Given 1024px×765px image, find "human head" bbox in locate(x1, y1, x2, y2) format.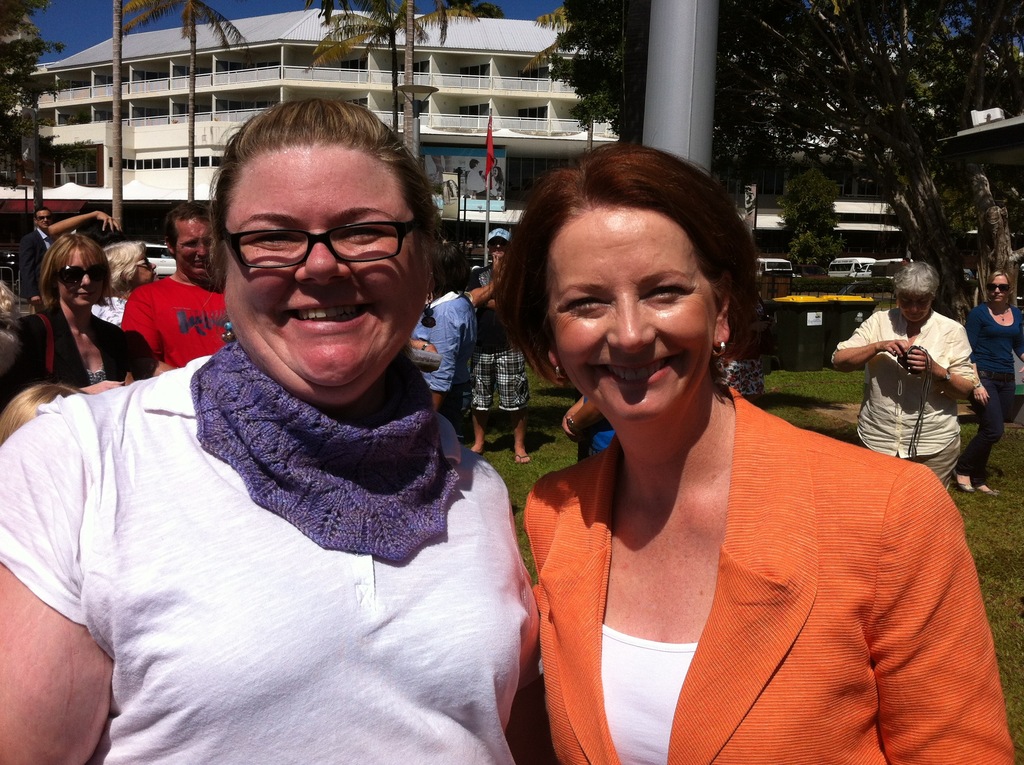
locate(39, 232, 110, 314).
